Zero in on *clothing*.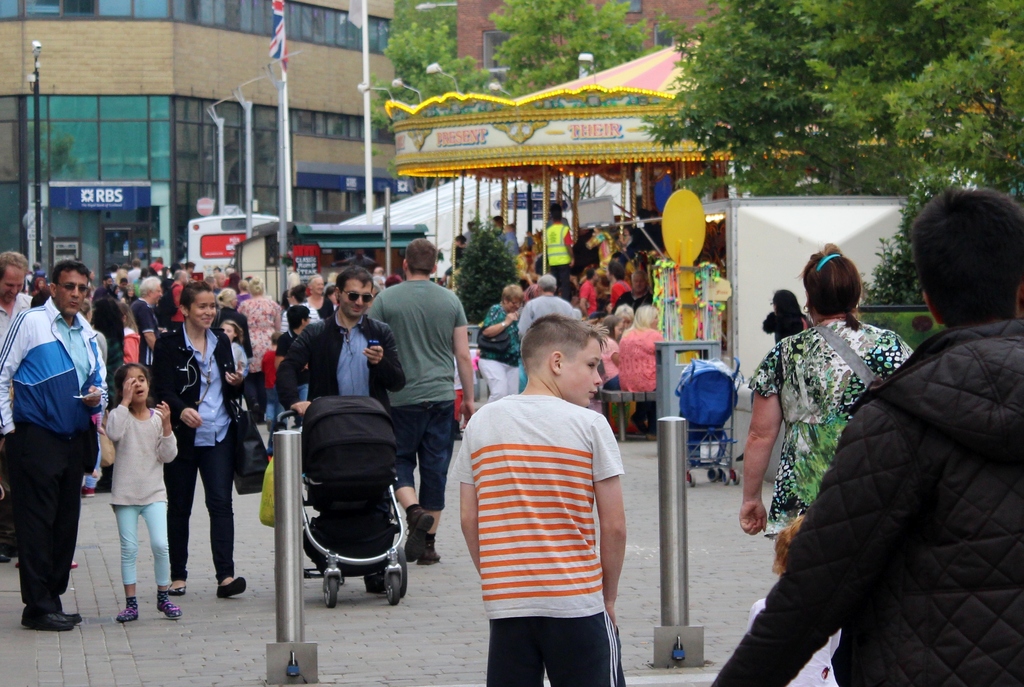
Zeroed in: x1=573, y1=239, x2=604, y2=275.
